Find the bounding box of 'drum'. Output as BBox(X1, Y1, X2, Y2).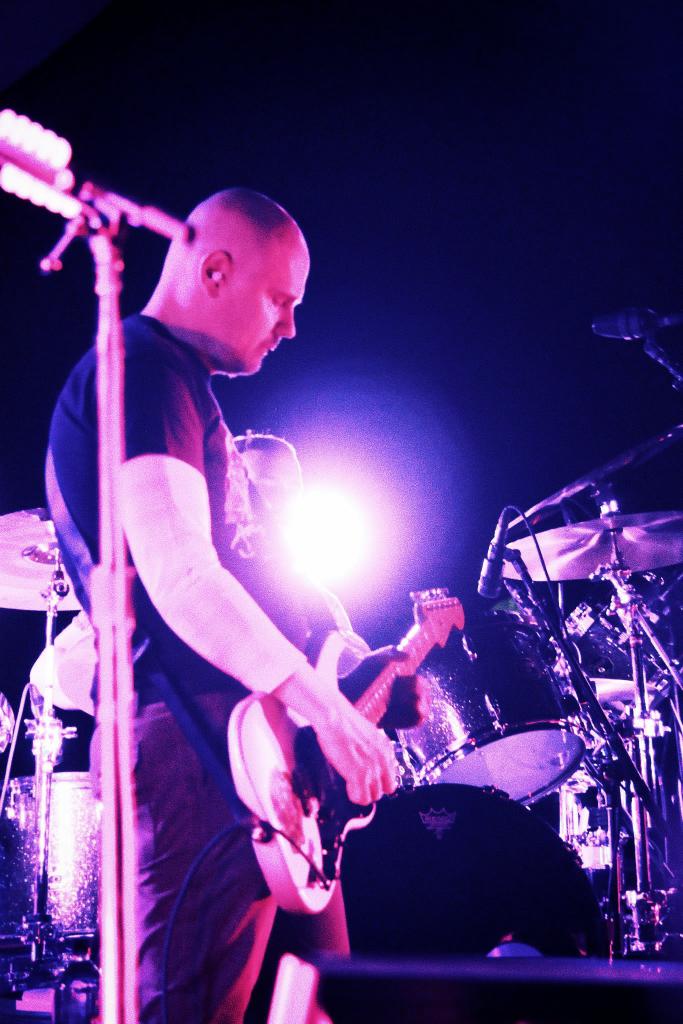
BBox(339, 783, 612, 961).
